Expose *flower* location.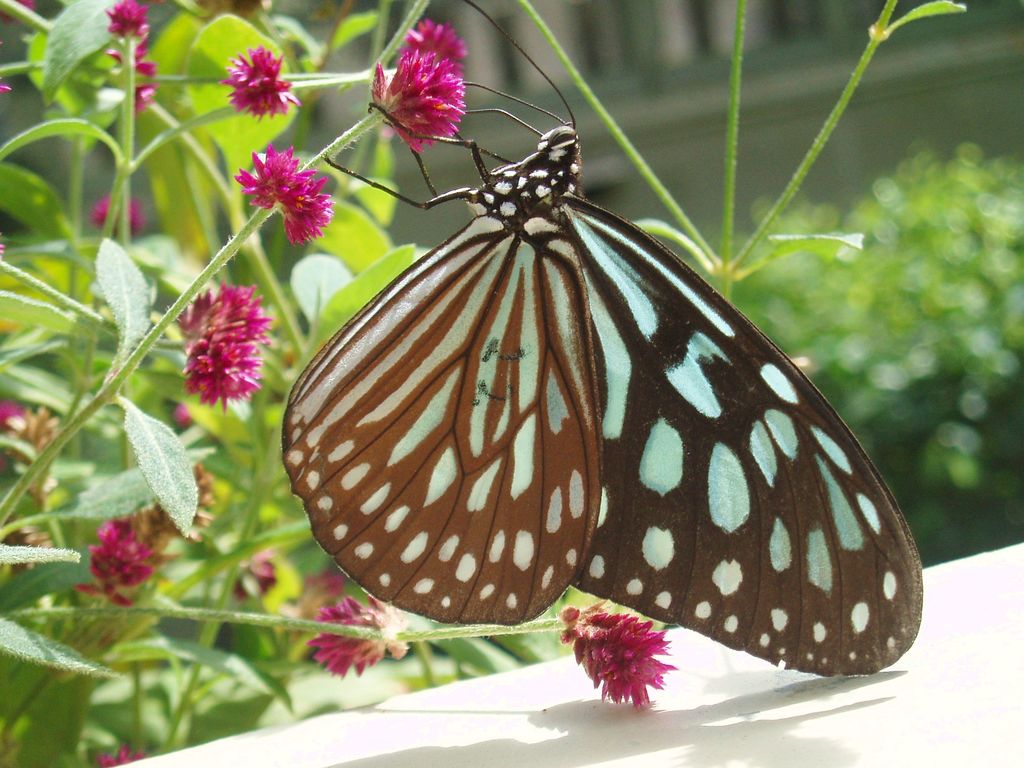
Exposed at box(0, 397, 22, 420).
